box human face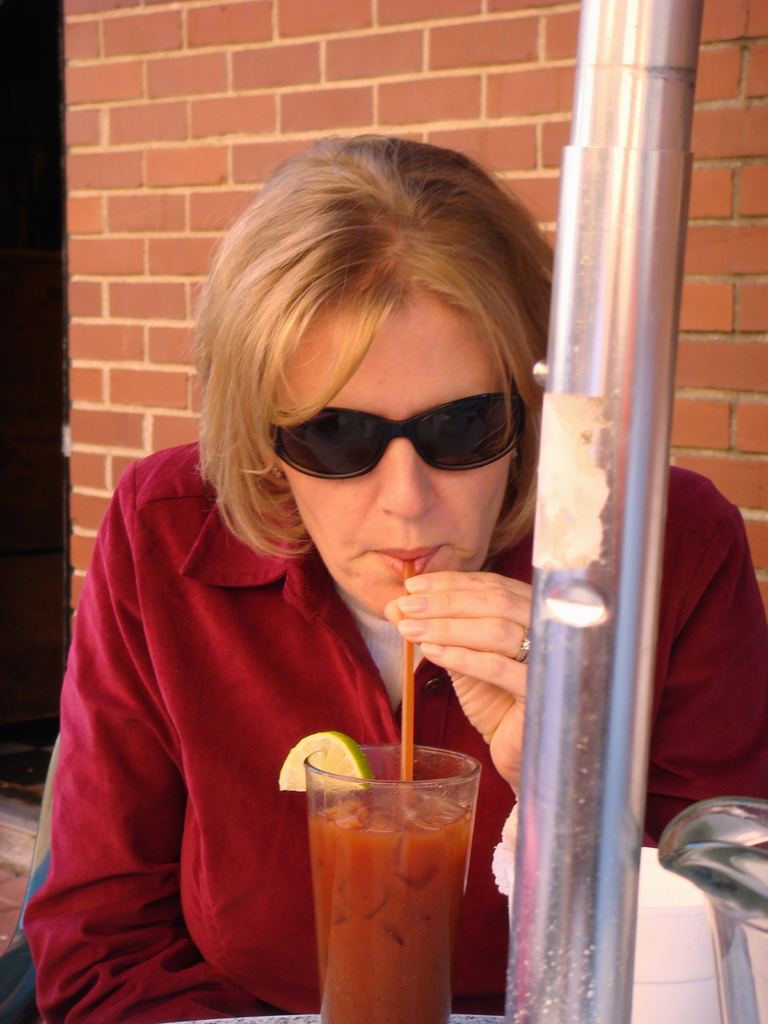
273 266 513 620
